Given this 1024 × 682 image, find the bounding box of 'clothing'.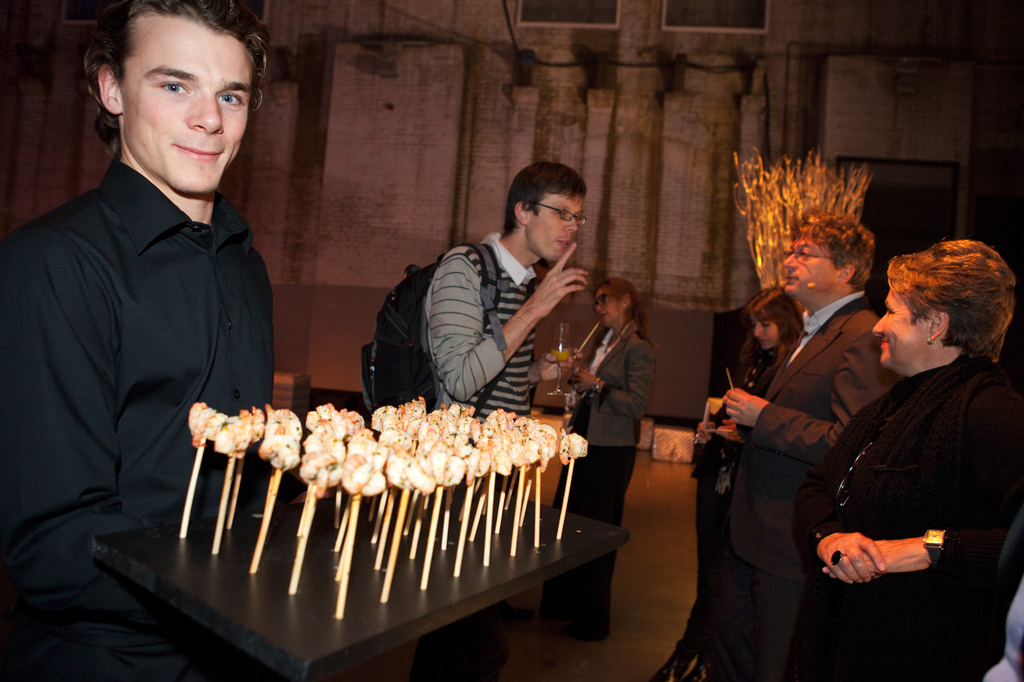
x1=564, y1=317, x2=660, y2=641.
